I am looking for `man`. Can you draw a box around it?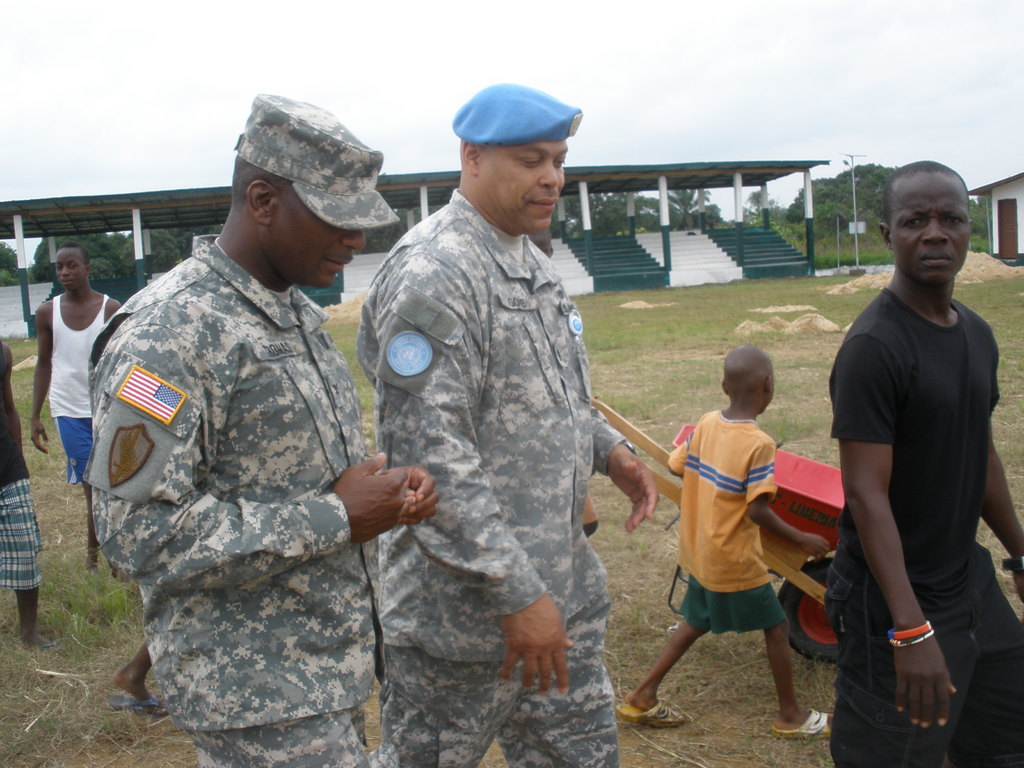
Sure, the bounding box is x1=0 y1=344 x2=59 y2=651.
